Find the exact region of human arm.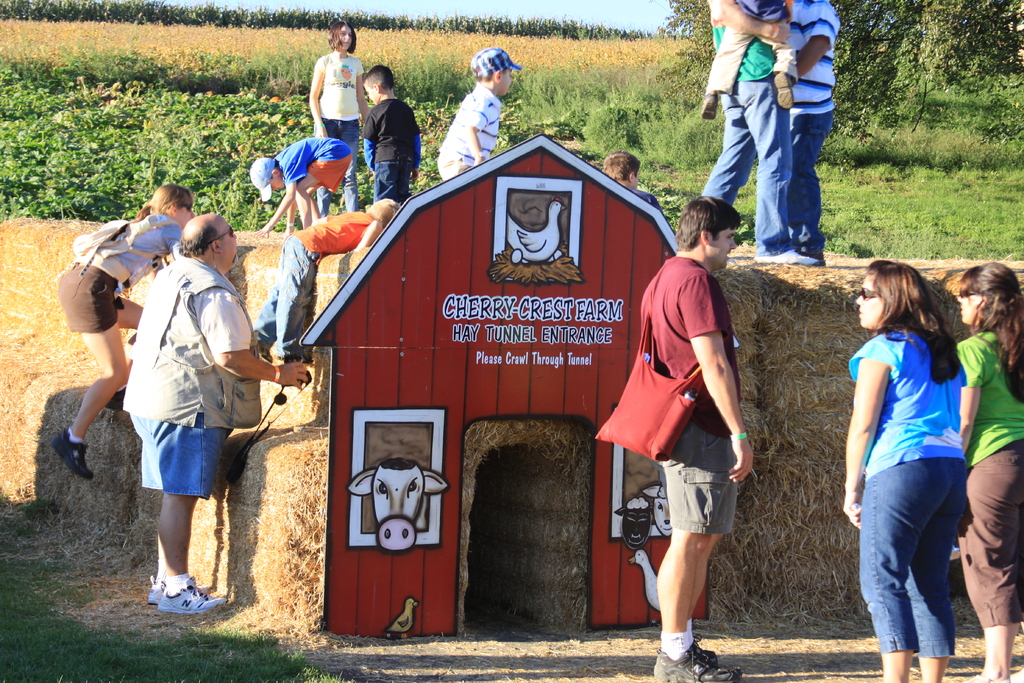
Exact region: left=351, top=63, right=374, bottom=126.
